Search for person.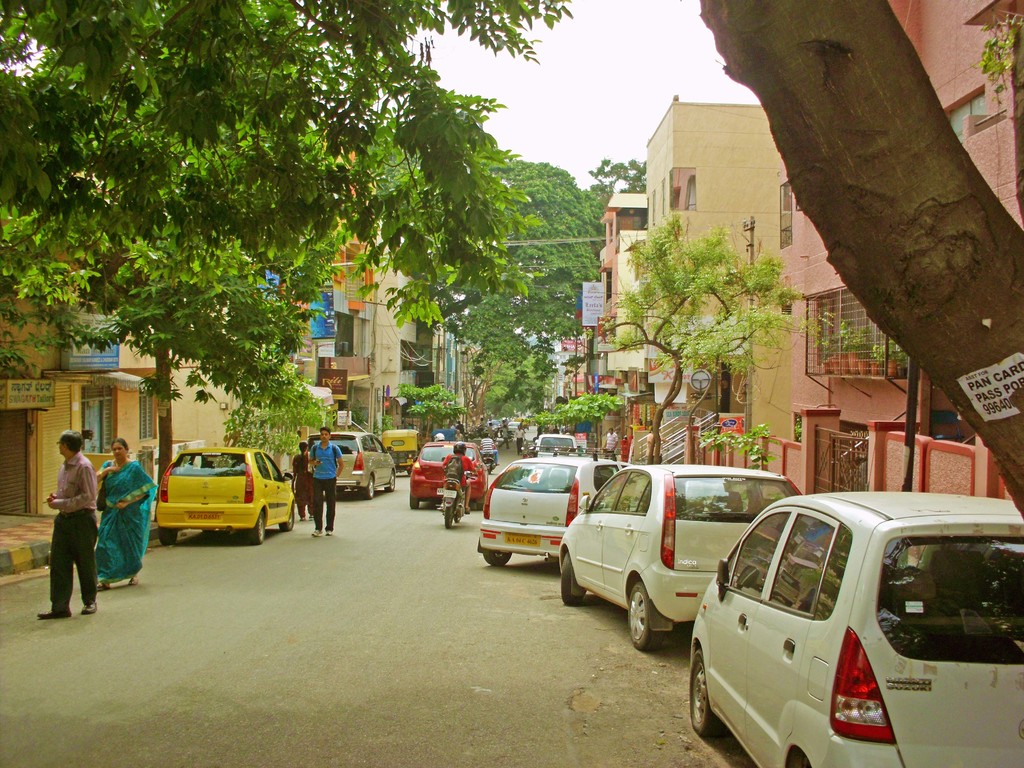
Found at box=[435, 442, 479, 512].
